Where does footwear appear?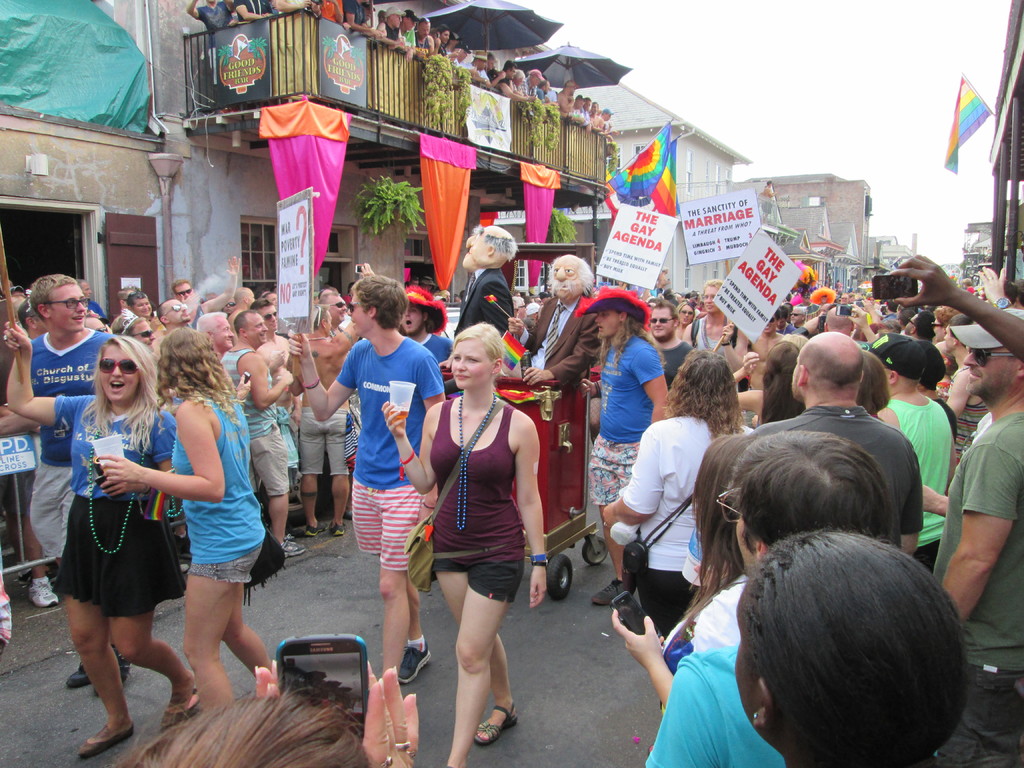
Appears at (left=165, top=686, right=212, bottom=724).
